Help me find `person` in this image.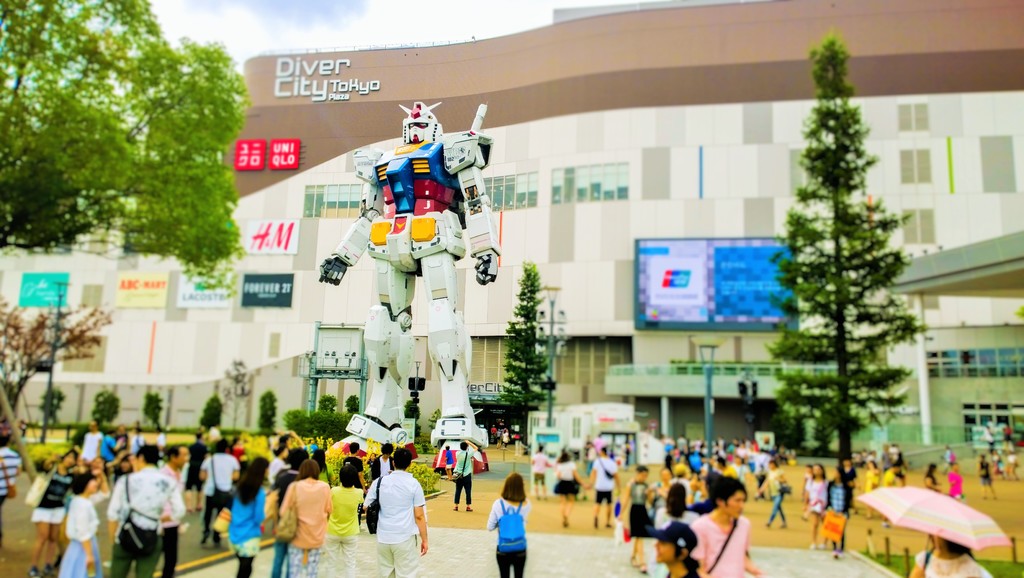
Found it: (x1=332, y1=459, x2=364, y2=577).
